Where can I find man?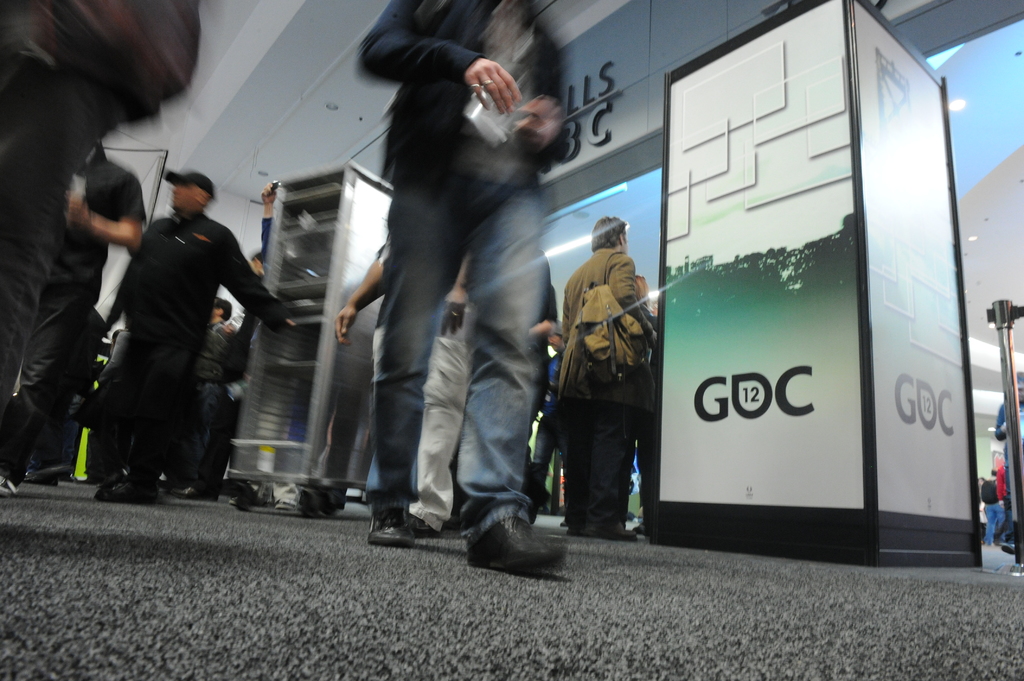
You can find it at 19, 131, 153, 494.
